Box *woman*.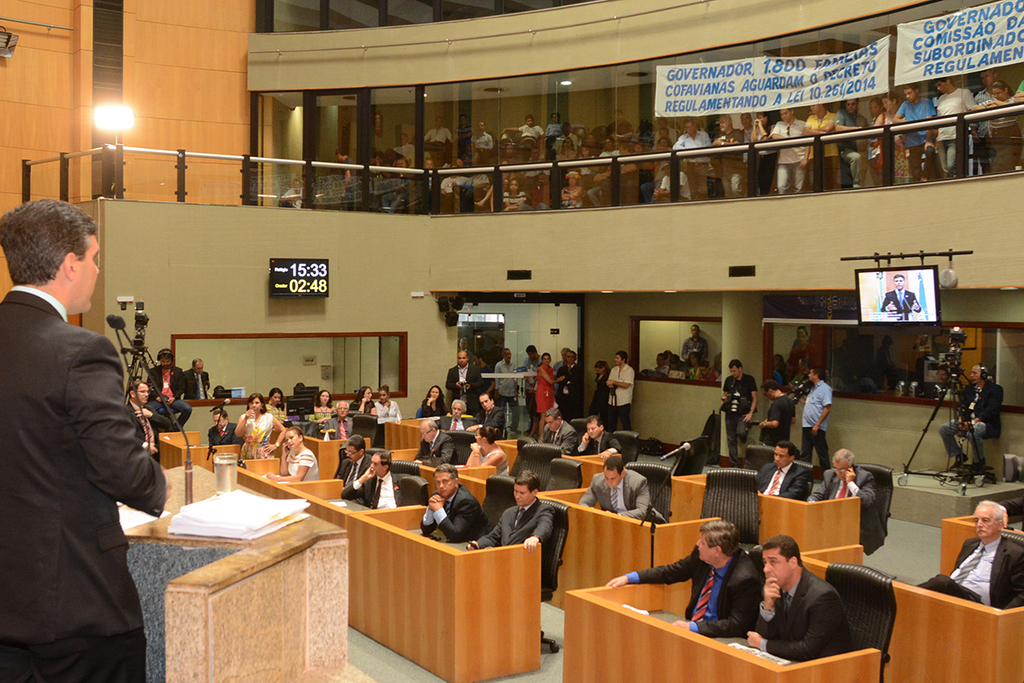
[310, 386, 339, 423].
